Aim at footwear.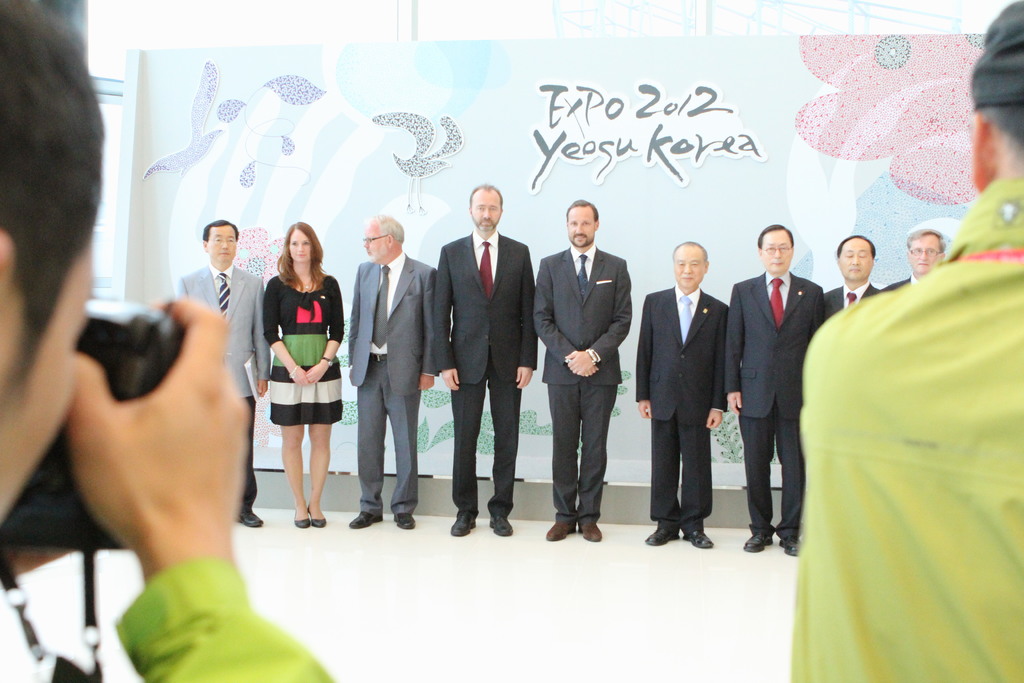
Aimed at (left=449, top=505, right=481, bottom=535).
